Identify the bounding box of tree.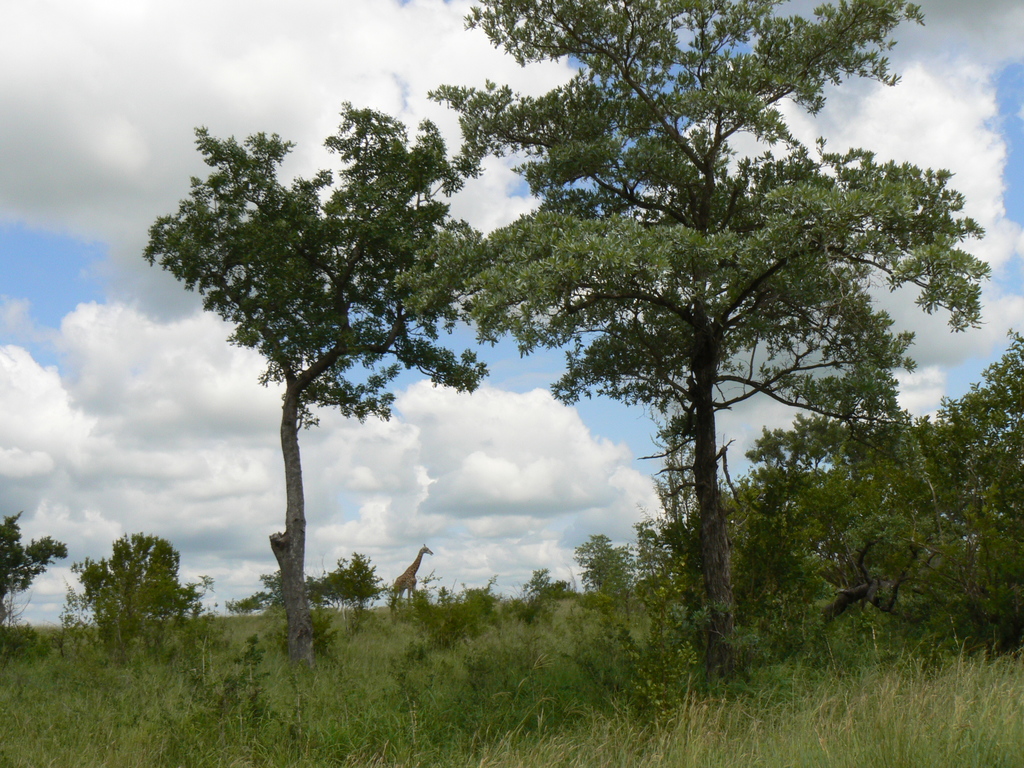
<bbox>0, 507, 77, 644</bbox>.
